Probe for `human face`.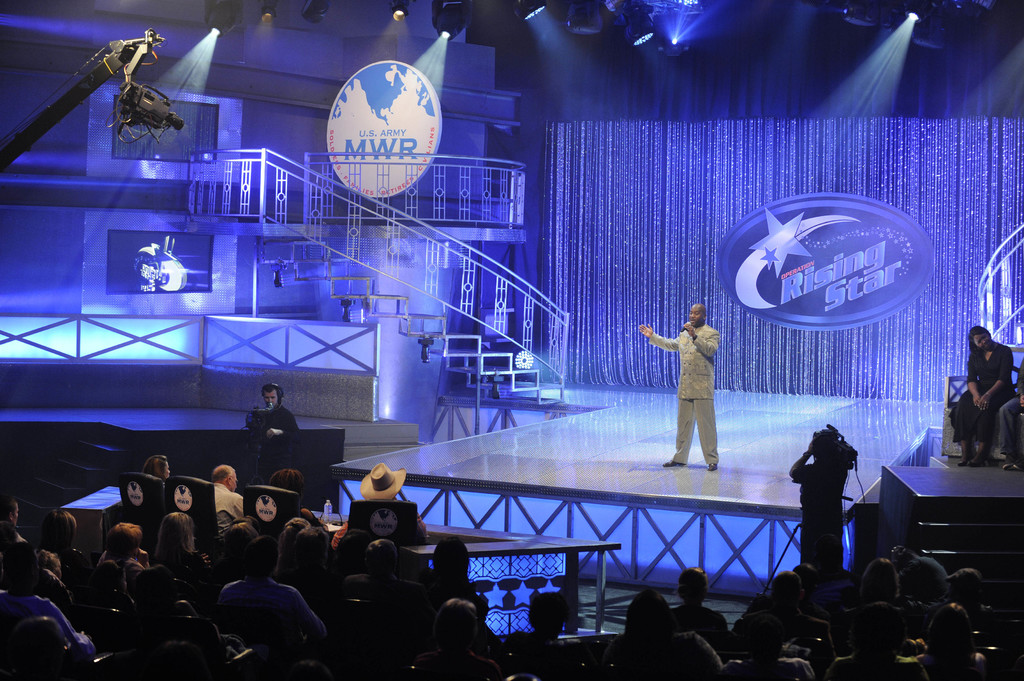
Probe result: <region>972, 330, 985, 346</region>.
